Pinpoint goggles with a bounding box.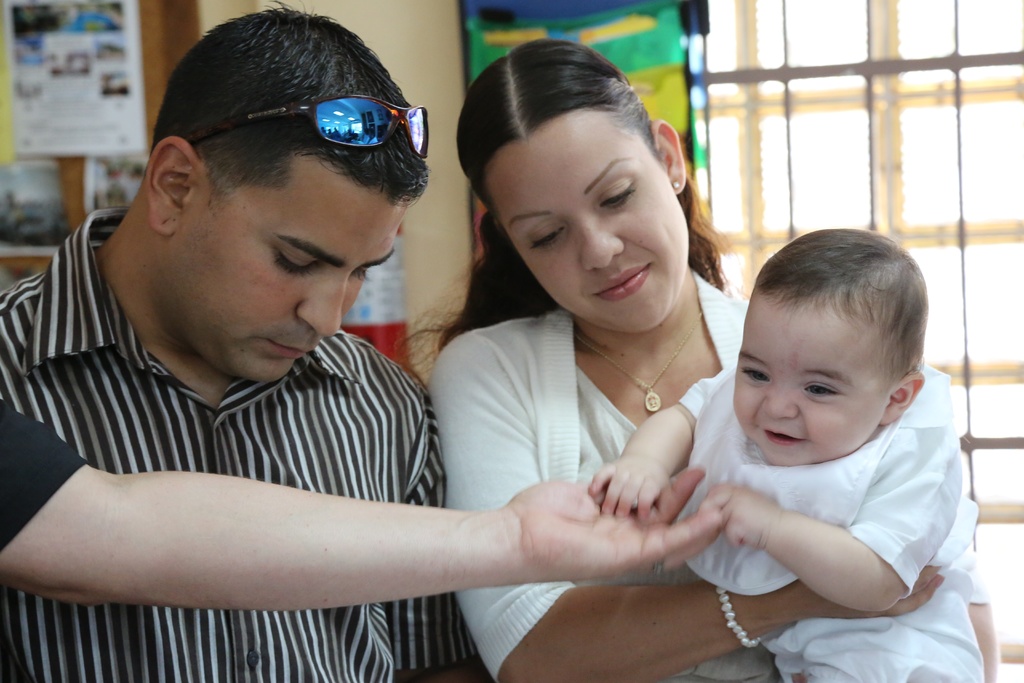
[x1=184, y1=104, x2=433, y2=161].
